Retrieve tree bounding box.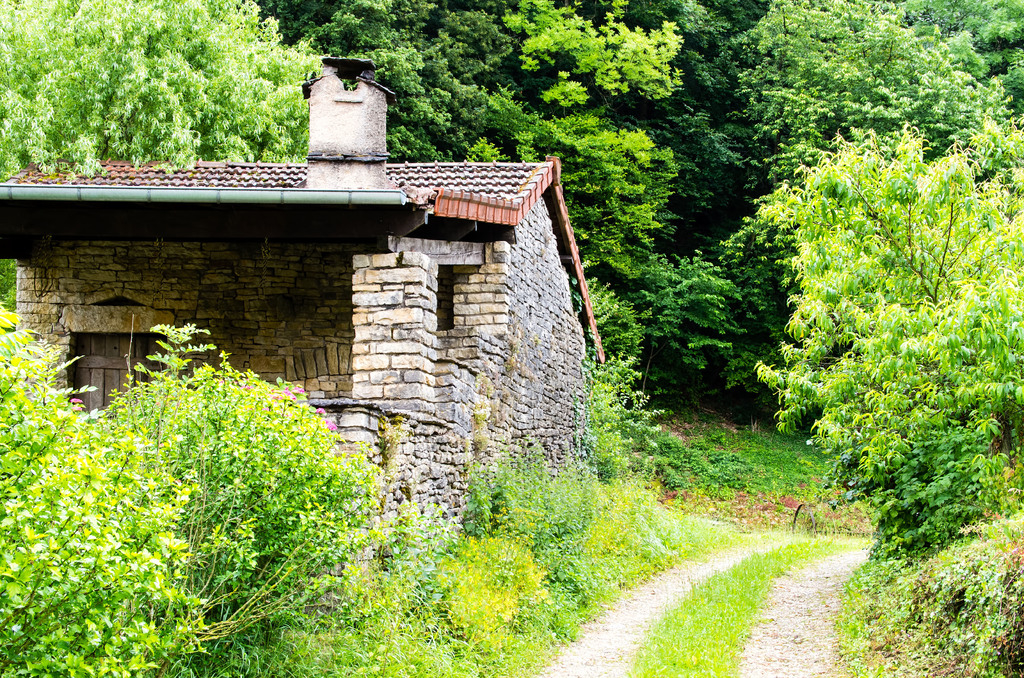
Bounding box: region(0, 0, 343, 175).
